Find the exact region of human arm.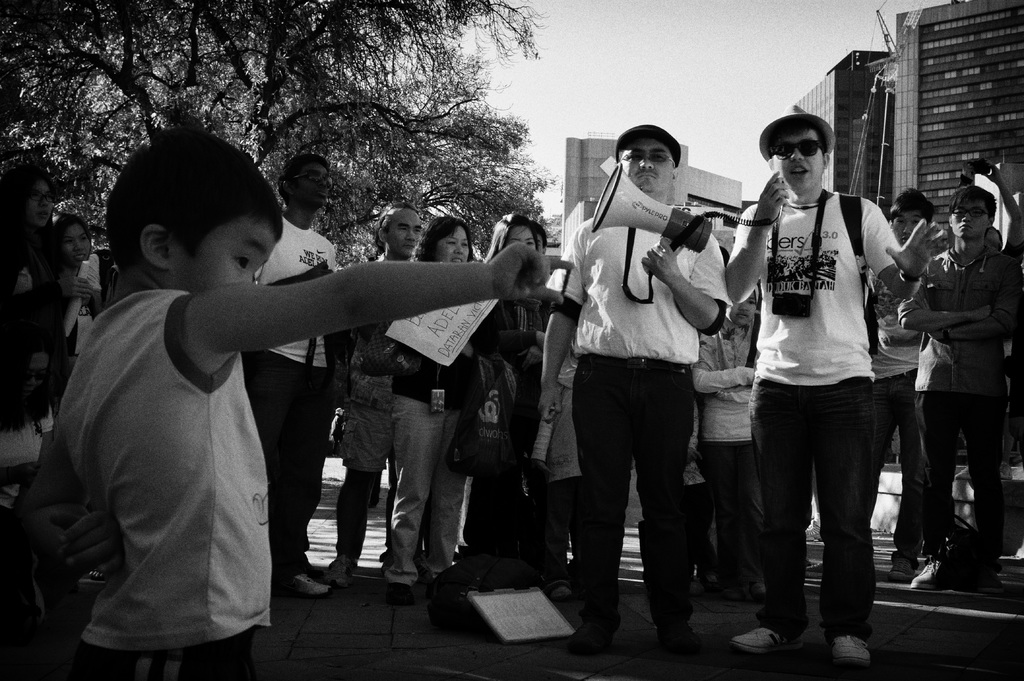
Exact region: rect(855, 195, 946, 303).
